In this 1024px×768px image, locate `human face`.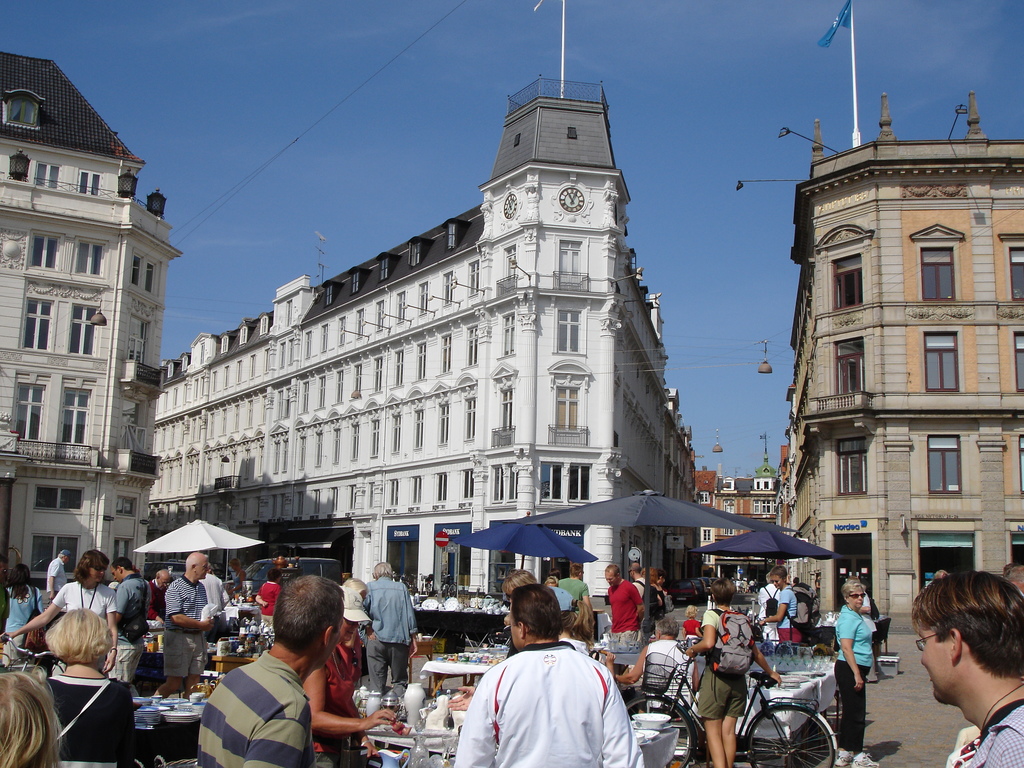
Bounding box: (87,563,109,583).
